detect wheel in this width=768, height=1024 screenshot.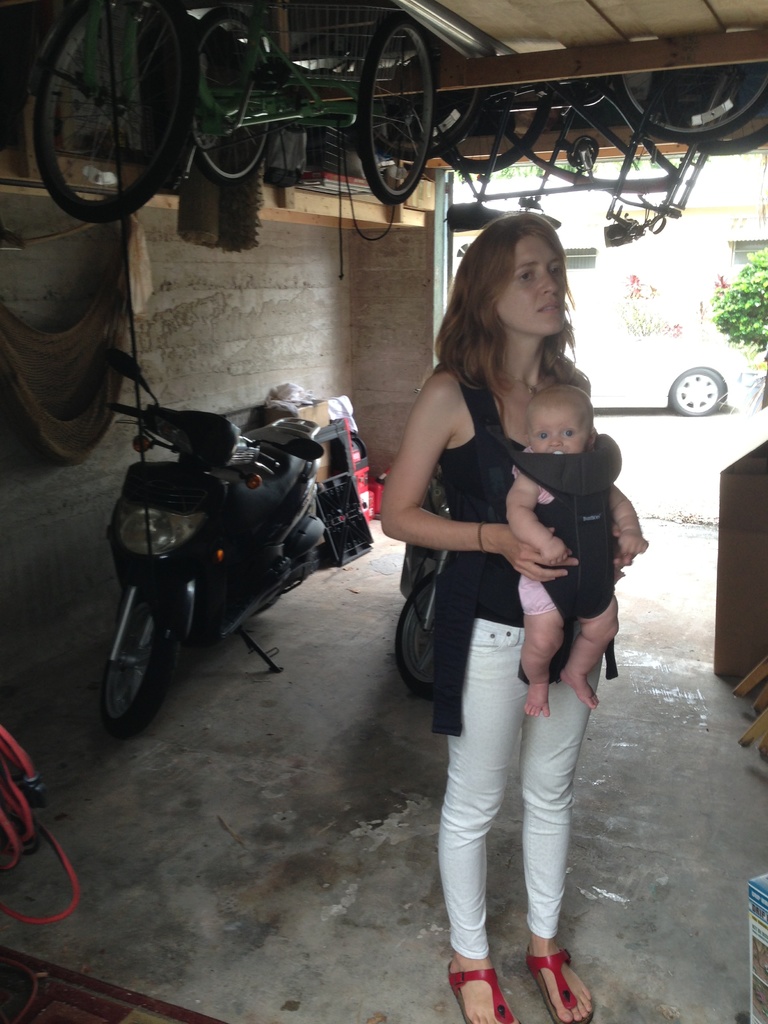
Detection: l=184, t=10, r=278, b=184.
